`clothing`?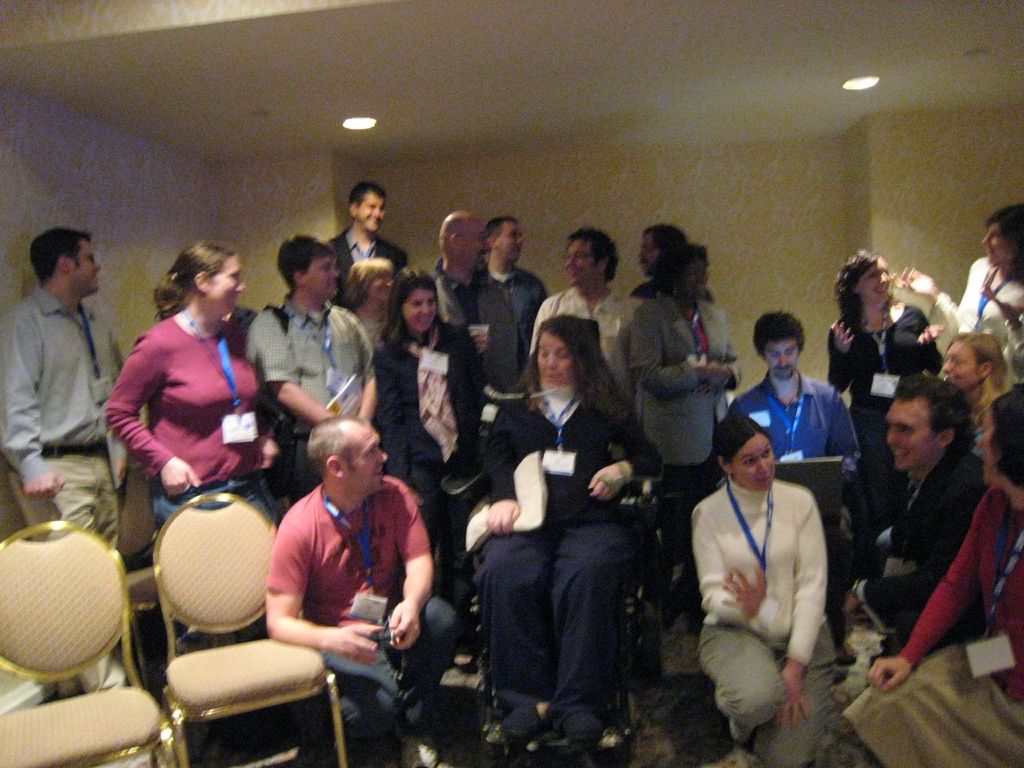
x1=322, y1=222, x2=406, y2=302
